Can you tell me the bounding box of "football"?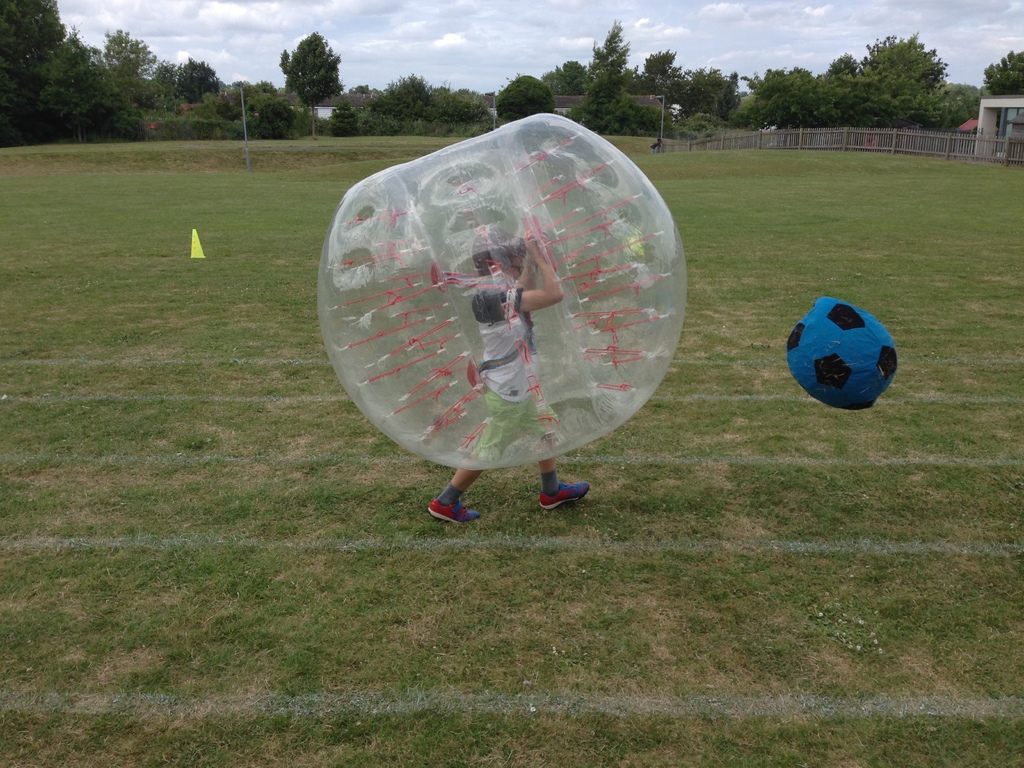
786, 298, 900, 410.
